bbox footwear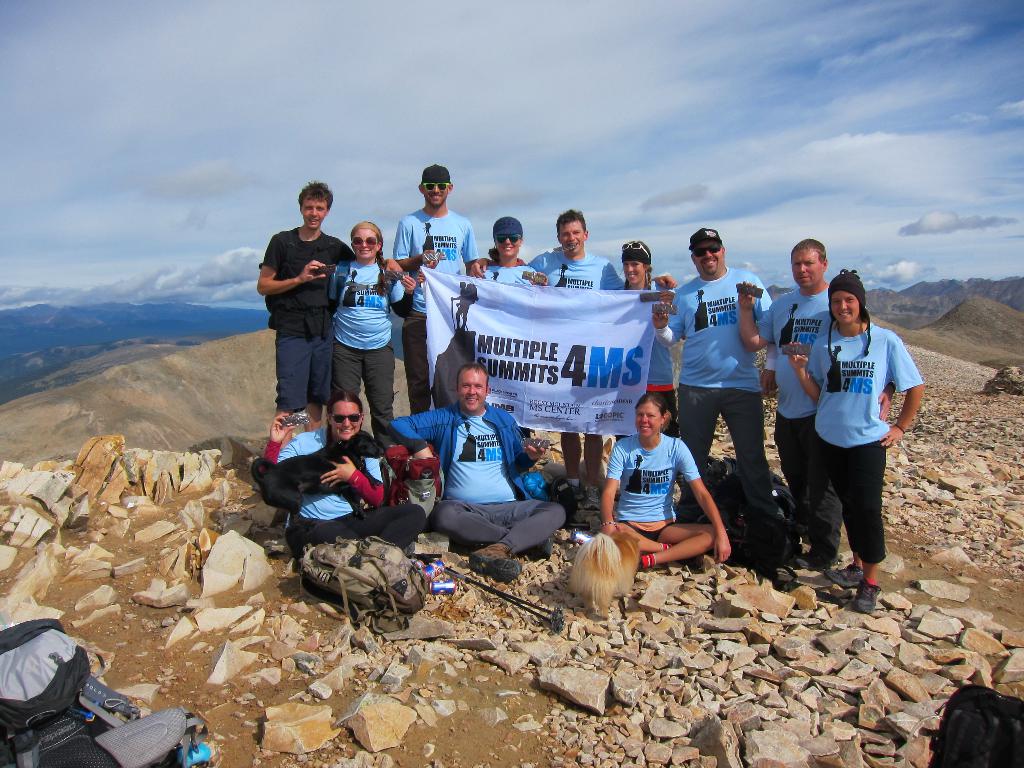
locate(469, 543, 524, 582)
